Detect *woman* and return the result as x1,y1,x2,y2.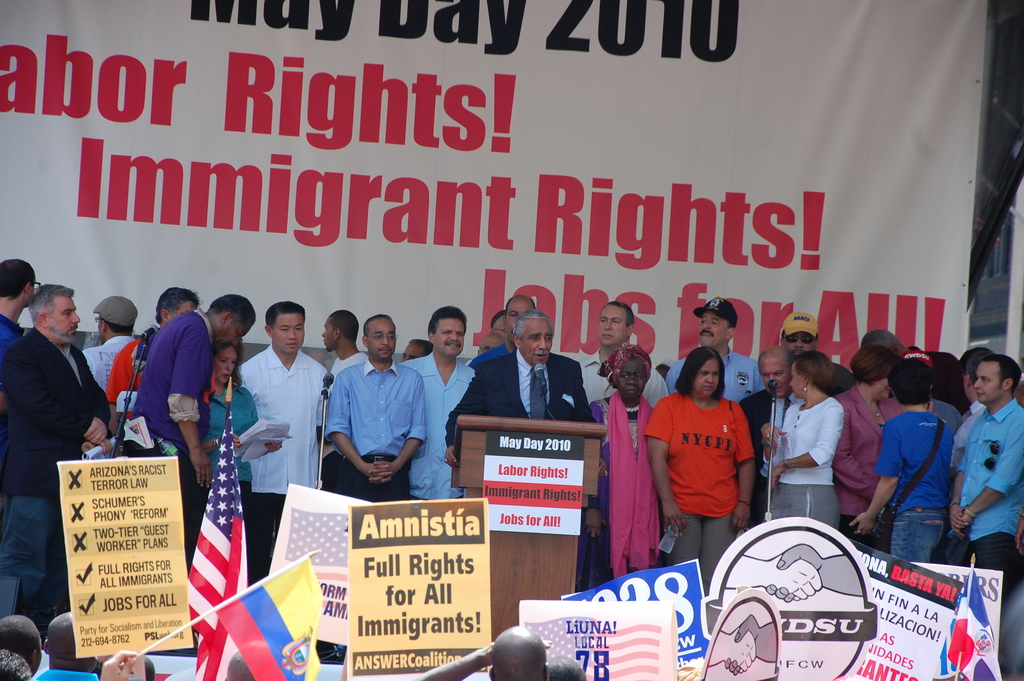
653,340,771,571.
